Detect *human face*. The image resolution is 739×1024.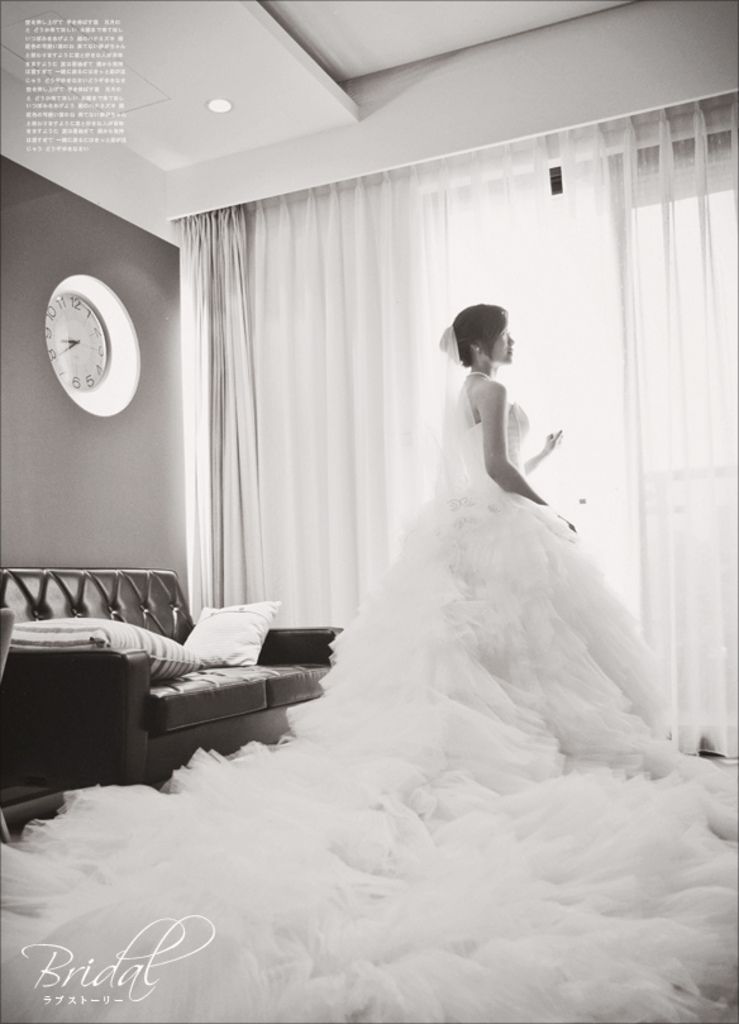
left=481, top=323, right=519, bottom=365.
